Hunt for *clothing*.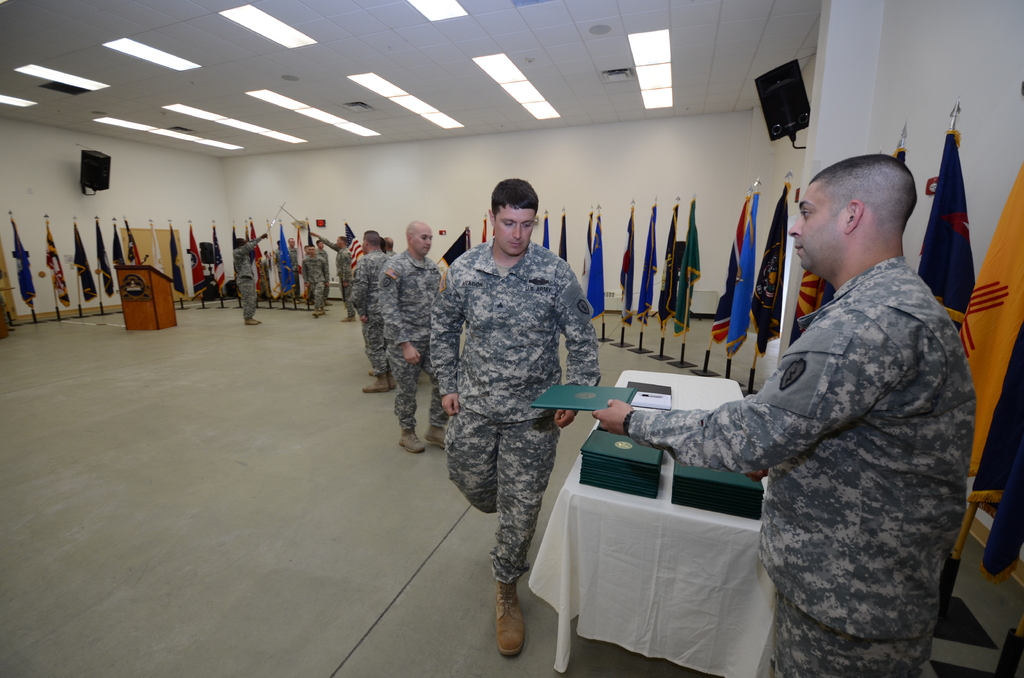
Hunted down at 374 248 452 431.
